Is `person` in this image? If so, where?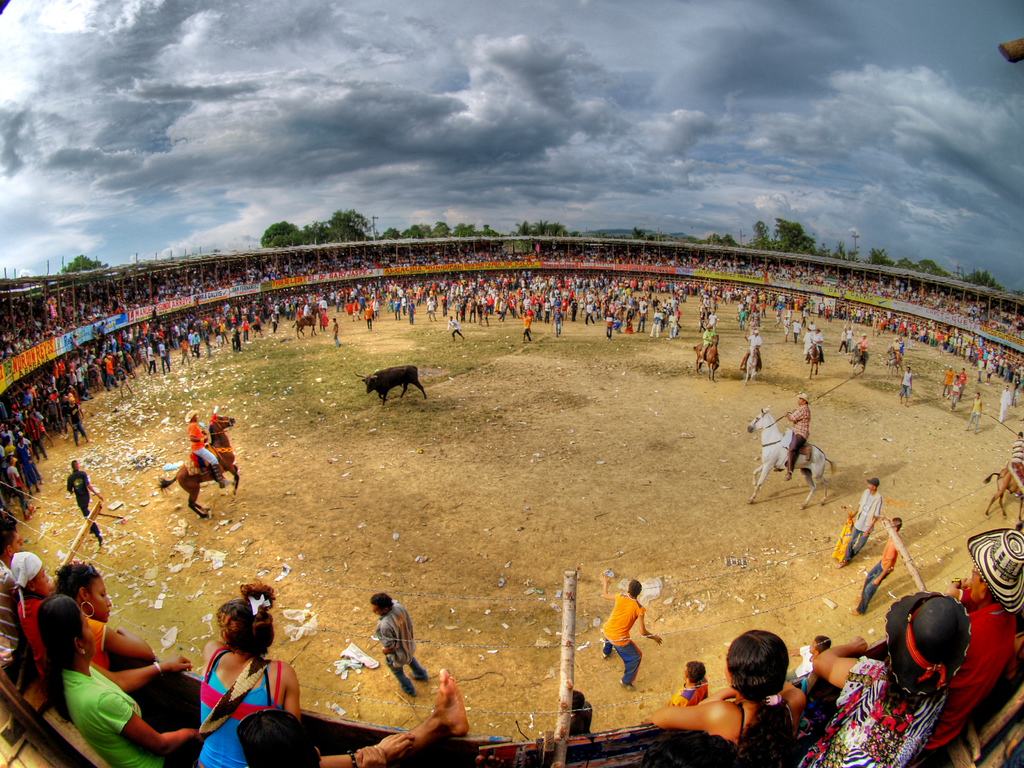
Yes, at pyautogui.locateOnScreen(63, 463, 109, 533).
